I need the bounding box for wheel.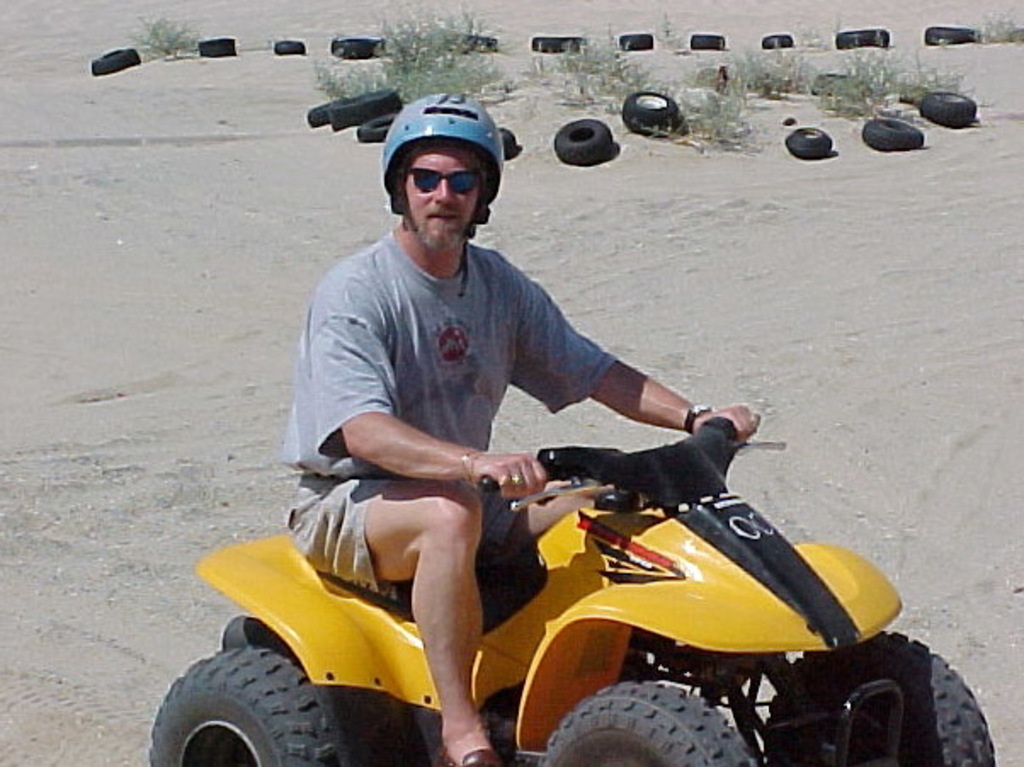
Here it is: [left=925, top=88, right=975, bottom=131].
